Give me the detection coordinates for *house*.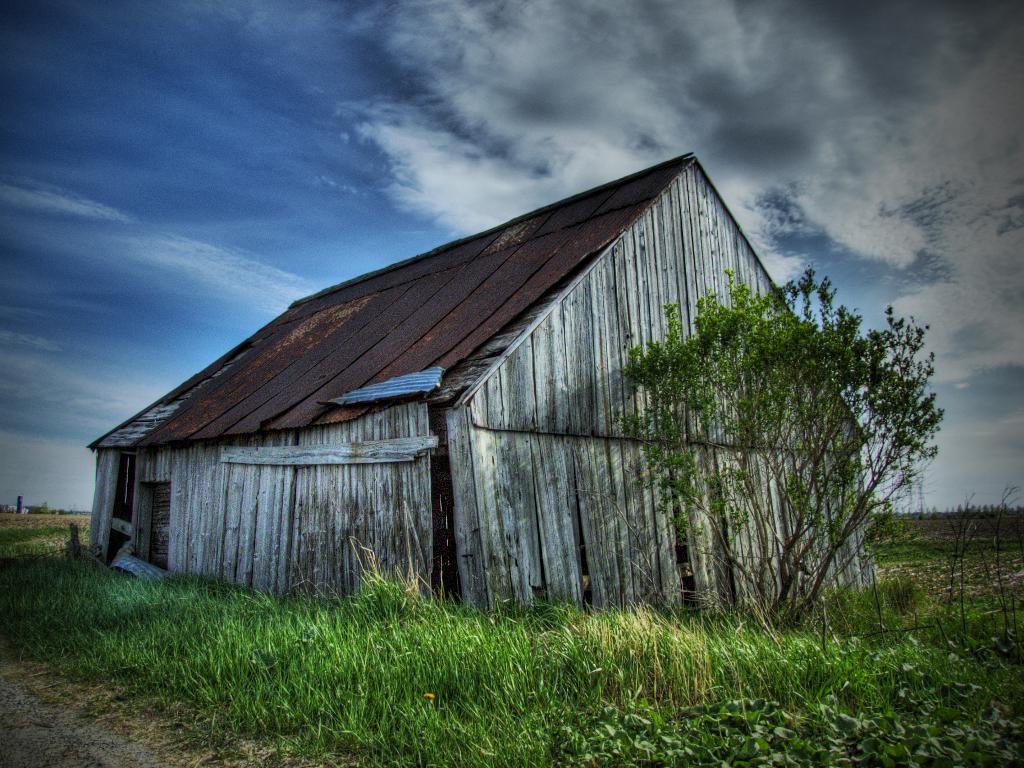
(x1=68, y1=134, x2=878, y2=611).
